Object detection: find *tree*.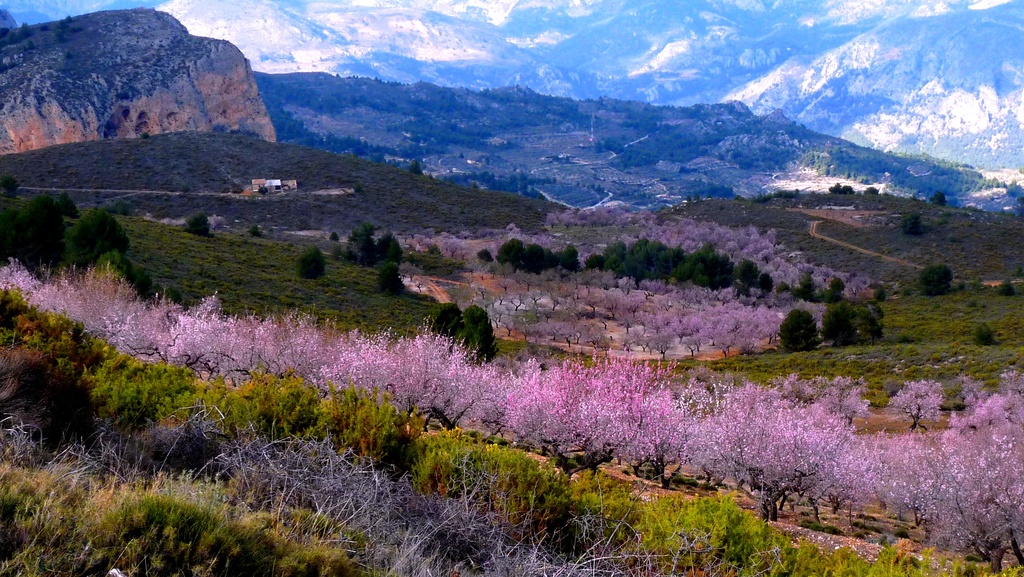
locate(285, 245, 342, 286).
